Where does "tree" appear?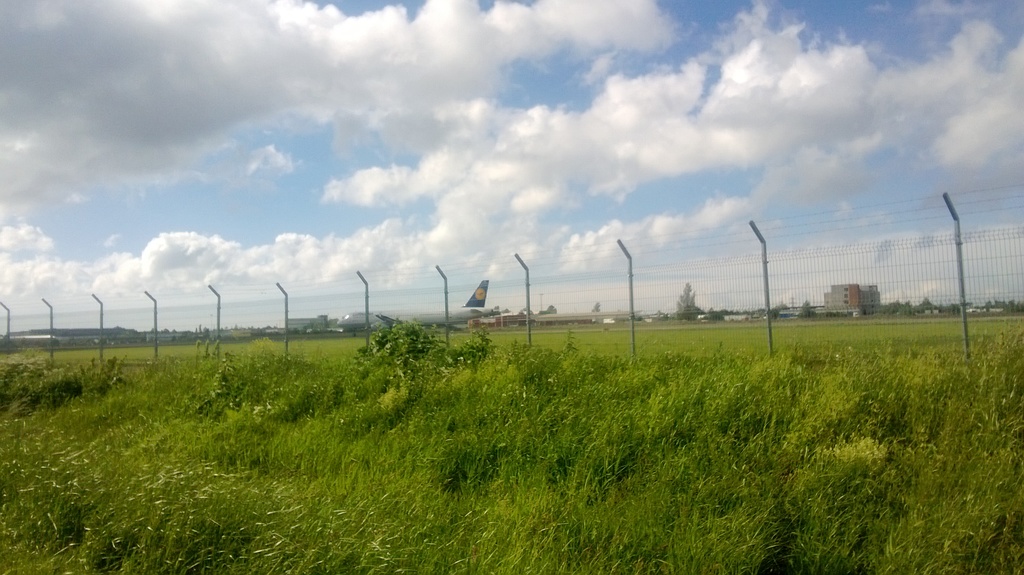
Appears at locate(589, 297, 604, 311).
